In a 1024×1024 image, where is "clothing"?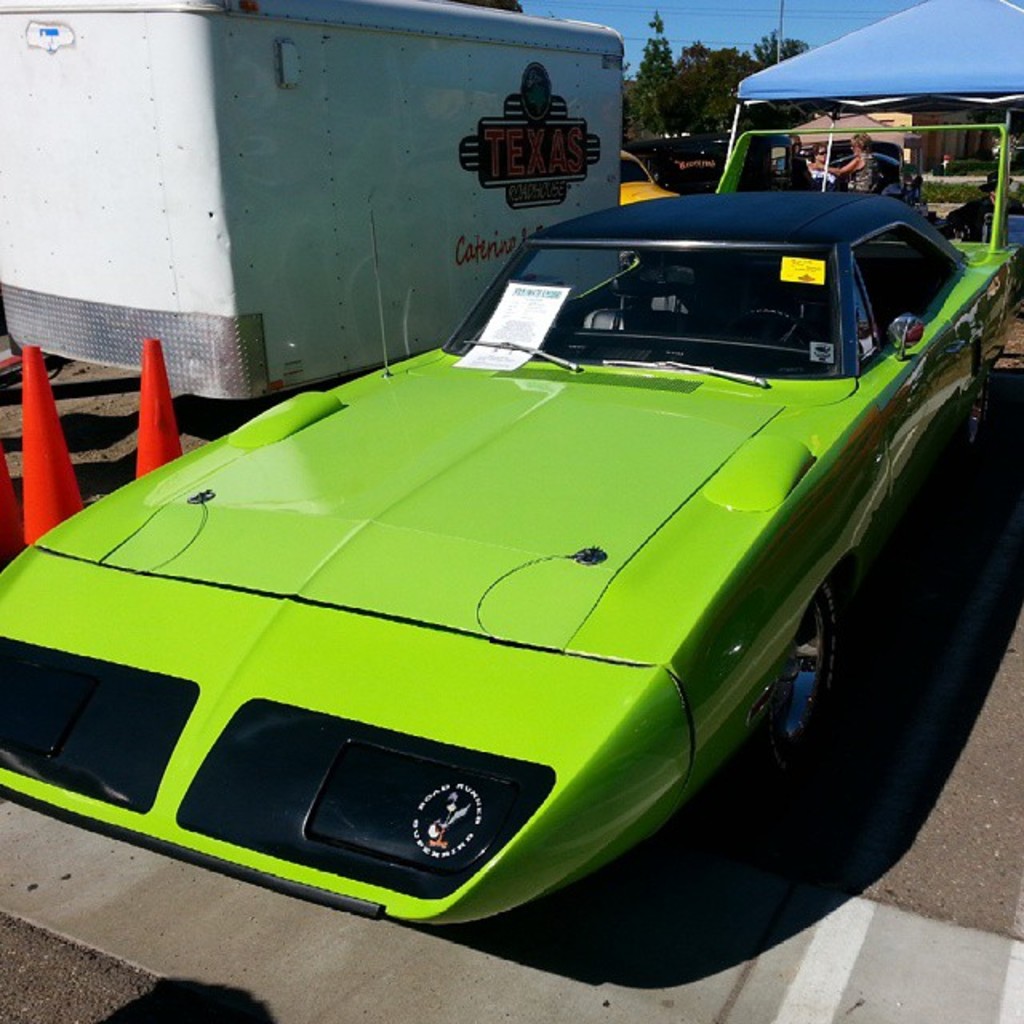
l=938, t=184, r=987, b=235.
